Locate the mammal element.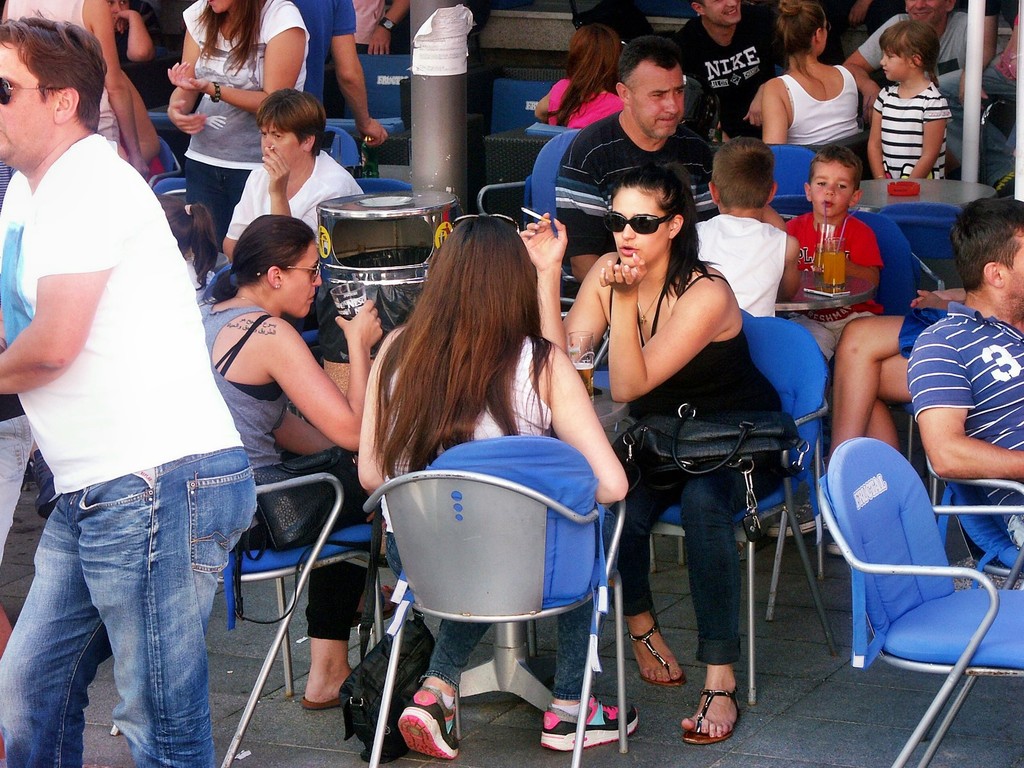
Element bbox: {"left": 771, "top": 143, "right": 1017, "bottom": 558}.
